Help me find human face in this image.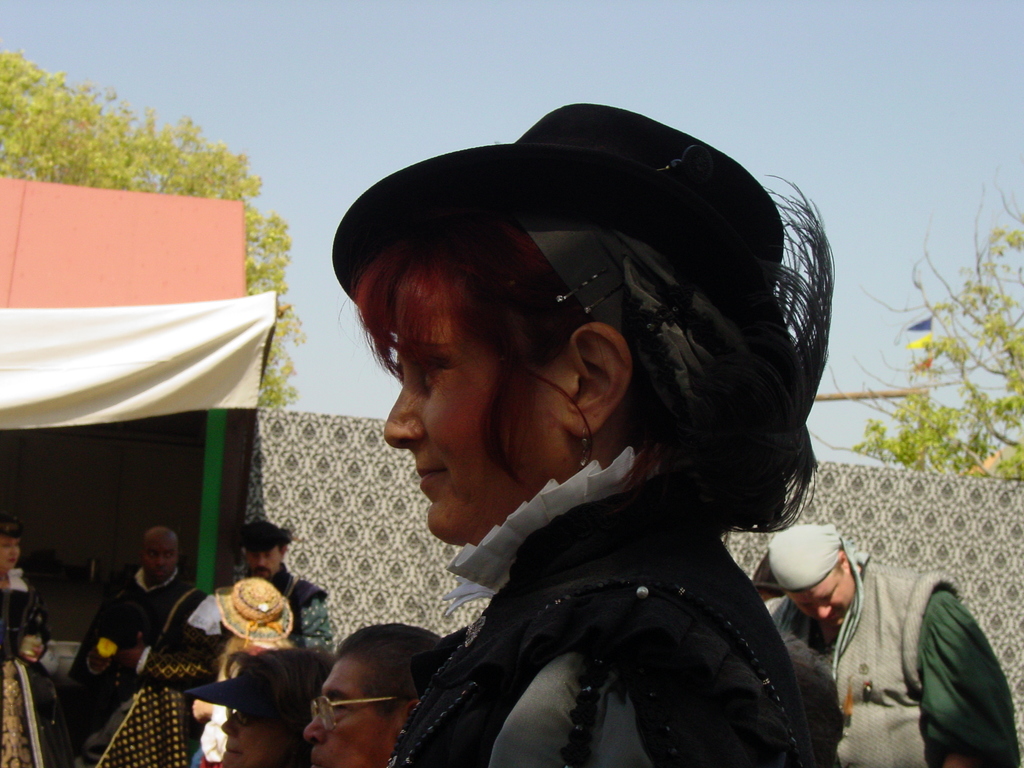
Found it: (250, 547, 280, 583).
